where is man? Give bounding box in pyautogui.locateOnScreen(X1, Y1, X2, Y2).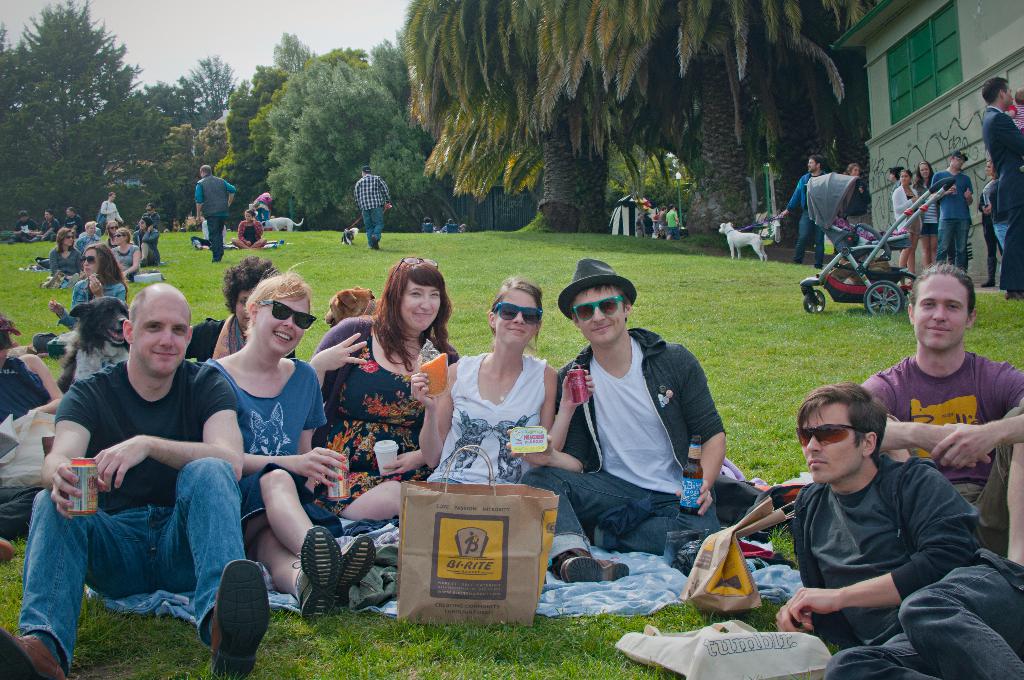
pyautogui.locateOnScreen(131, 202, 161, 233).
